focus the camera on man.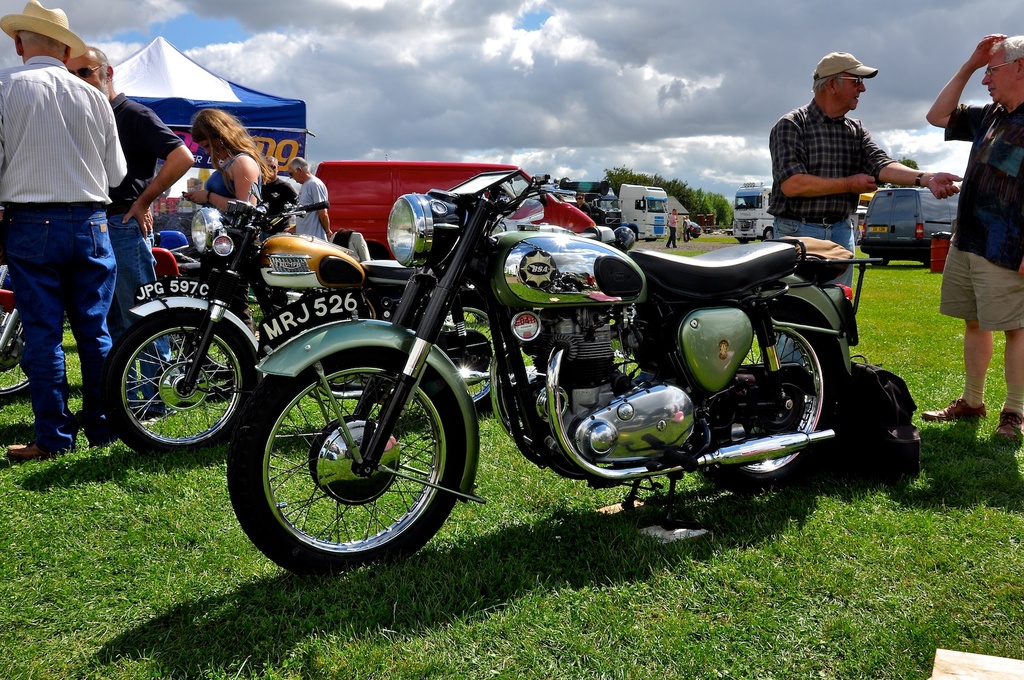
Focus region: bbox=(260, 159, 292, 304).
